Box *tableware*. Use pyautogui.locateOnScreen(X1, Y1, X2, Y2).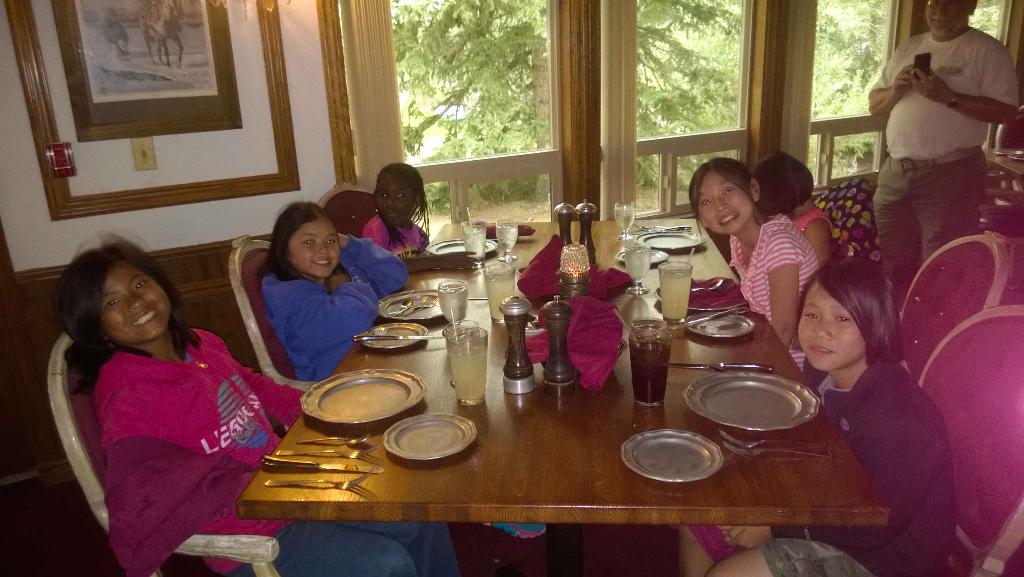
pyautogui.locateOnScreen(540, 290, 580, 385).
